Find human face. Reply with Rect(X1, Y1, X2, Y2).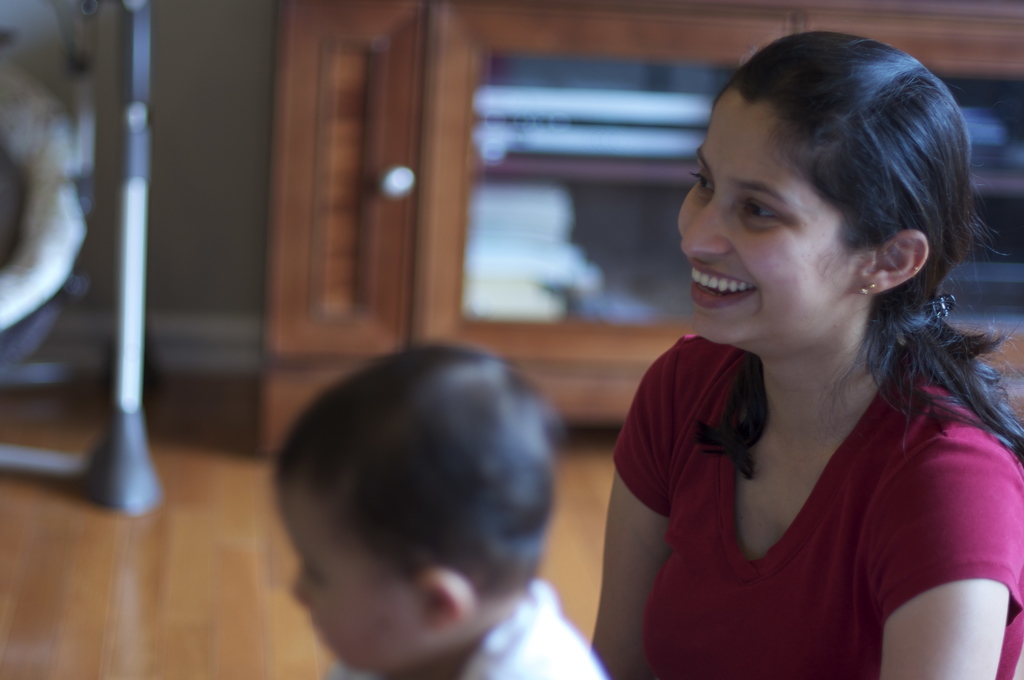
Rect(673, 88, 869, 348).
